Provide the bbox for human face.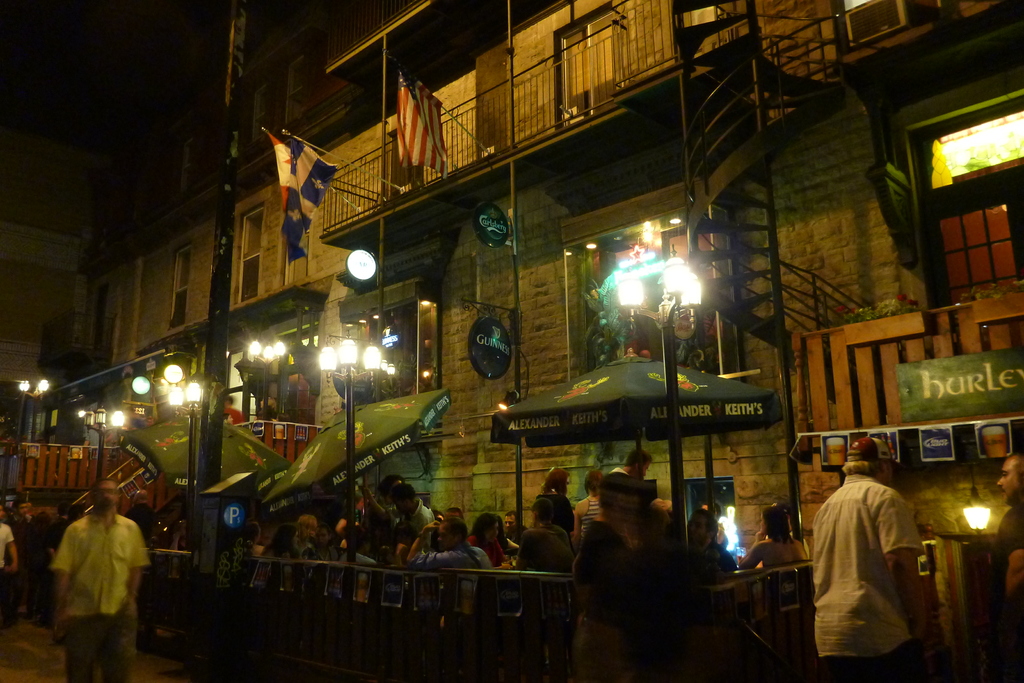
locate(434, 523, 452, 549).
